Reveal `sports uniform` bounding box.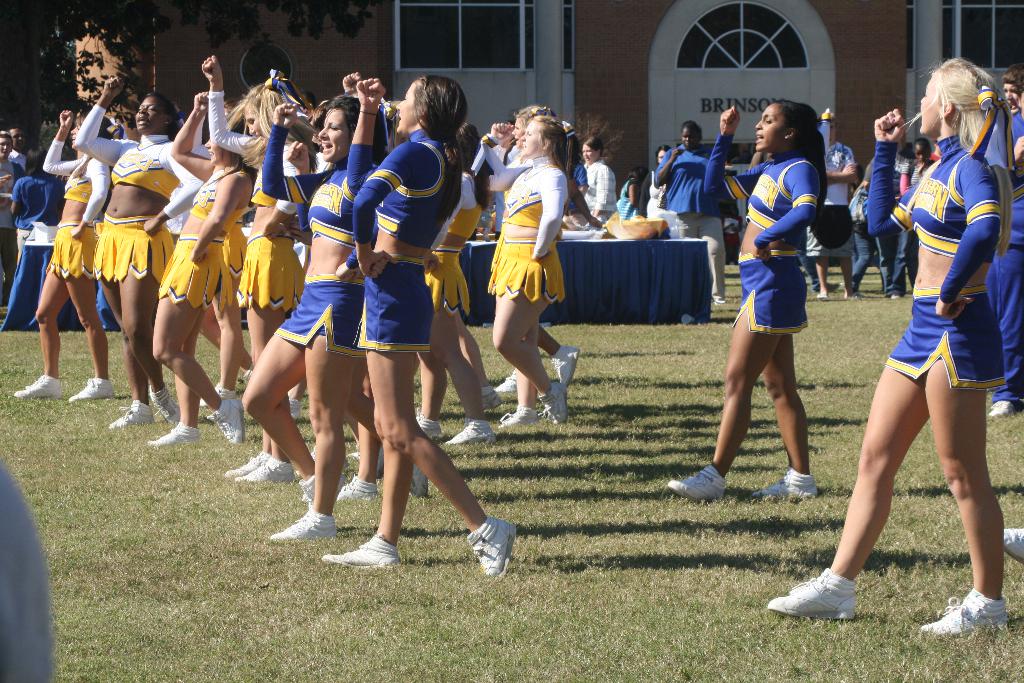
Revealed: crop(483, 136, 547, 210).
